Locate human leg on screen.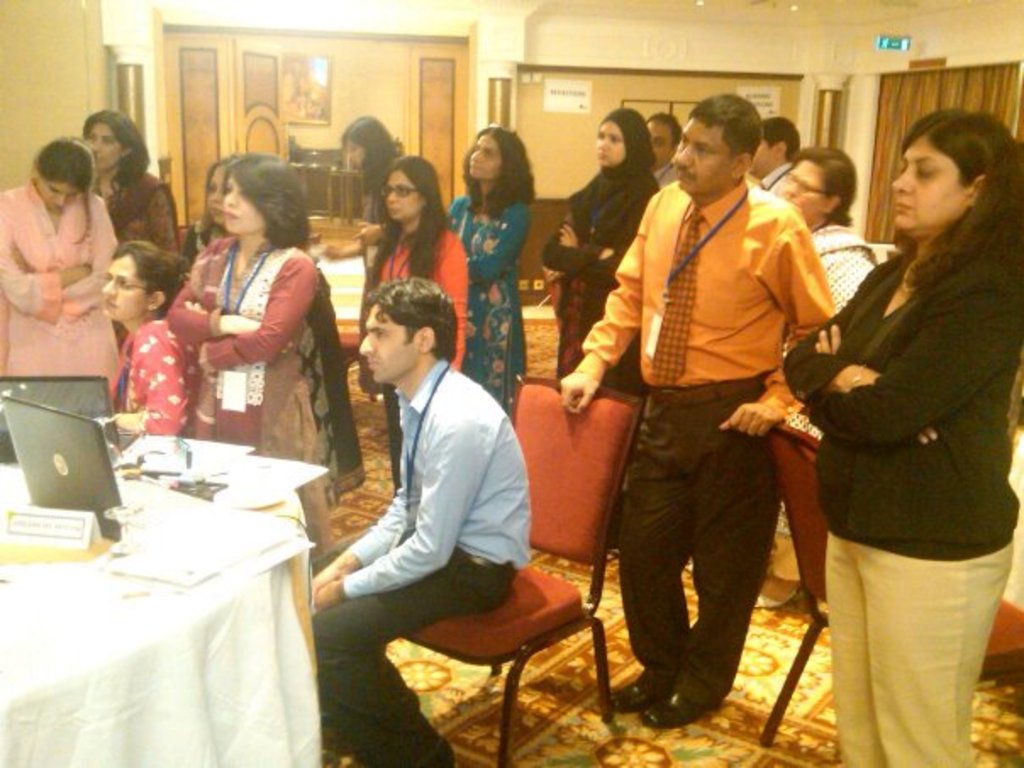
On screen at Rect(605, 414, 695, 721).
